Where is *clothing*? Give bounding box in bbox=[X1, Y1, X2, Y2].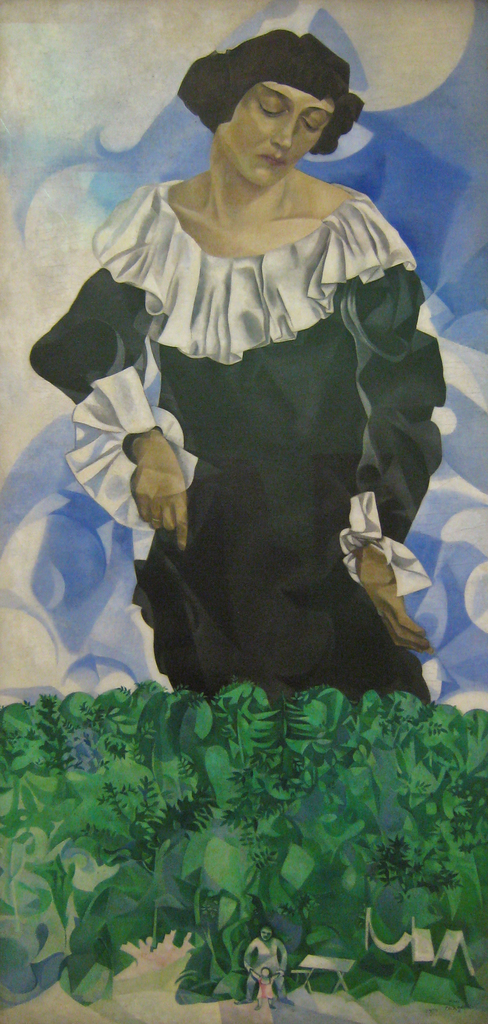
bbox=[89, 125, 430, 684].
